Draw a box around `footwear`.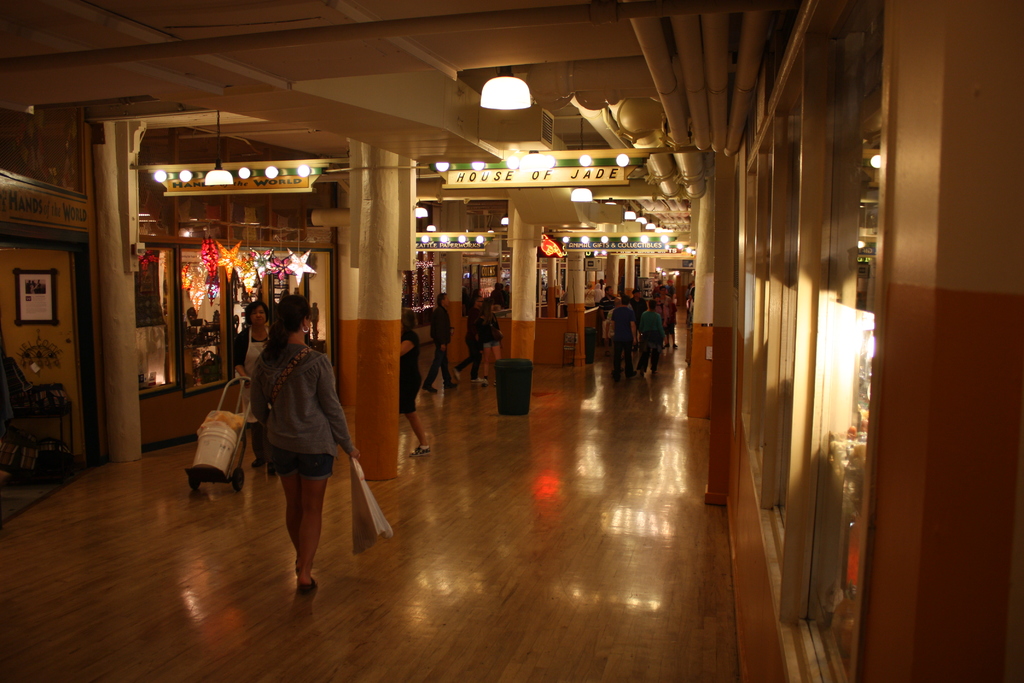
select_region(451, 367, 461, 379).
